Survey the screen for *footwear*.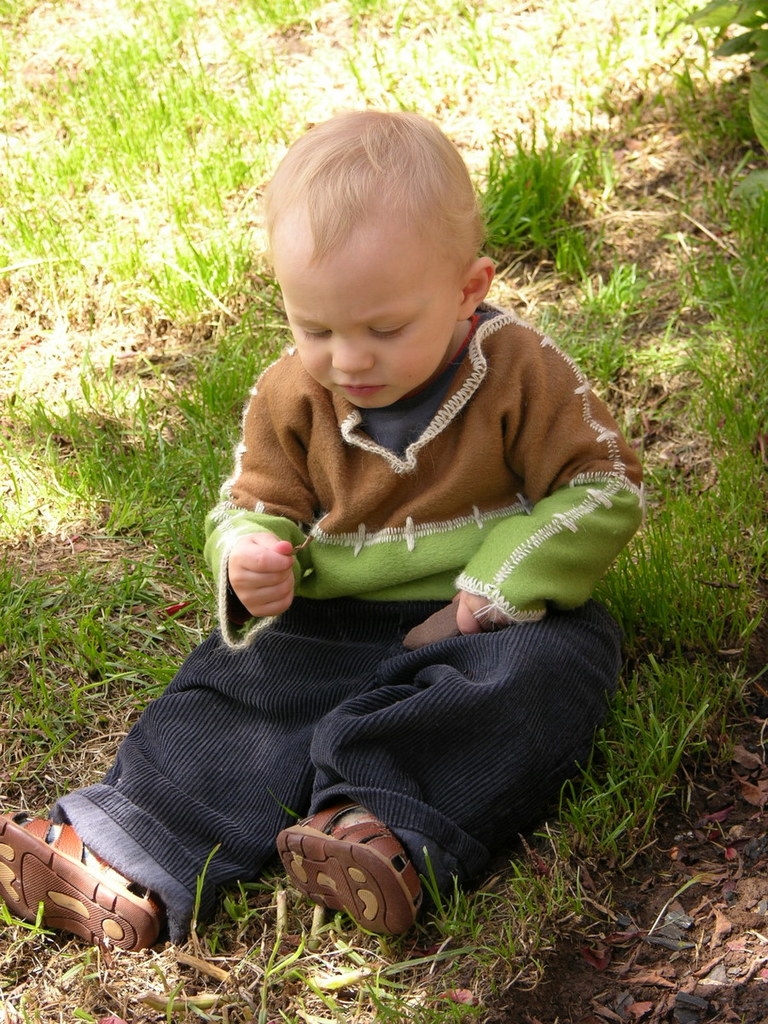
Survey found: (0,812,181,970).
